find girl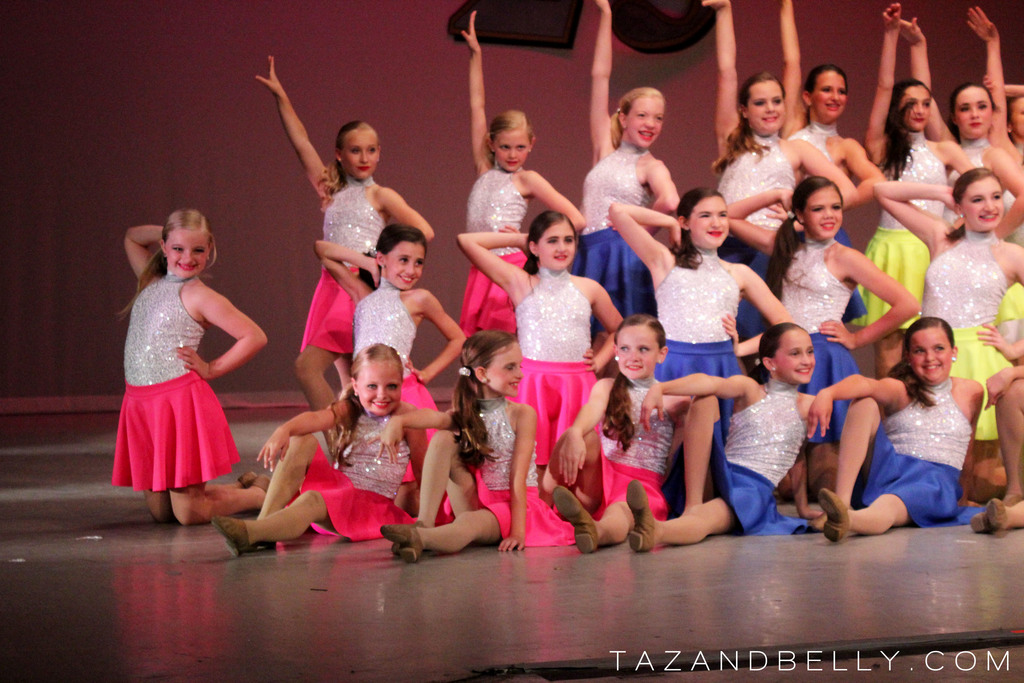
box=[698, 0, 858, 282]
